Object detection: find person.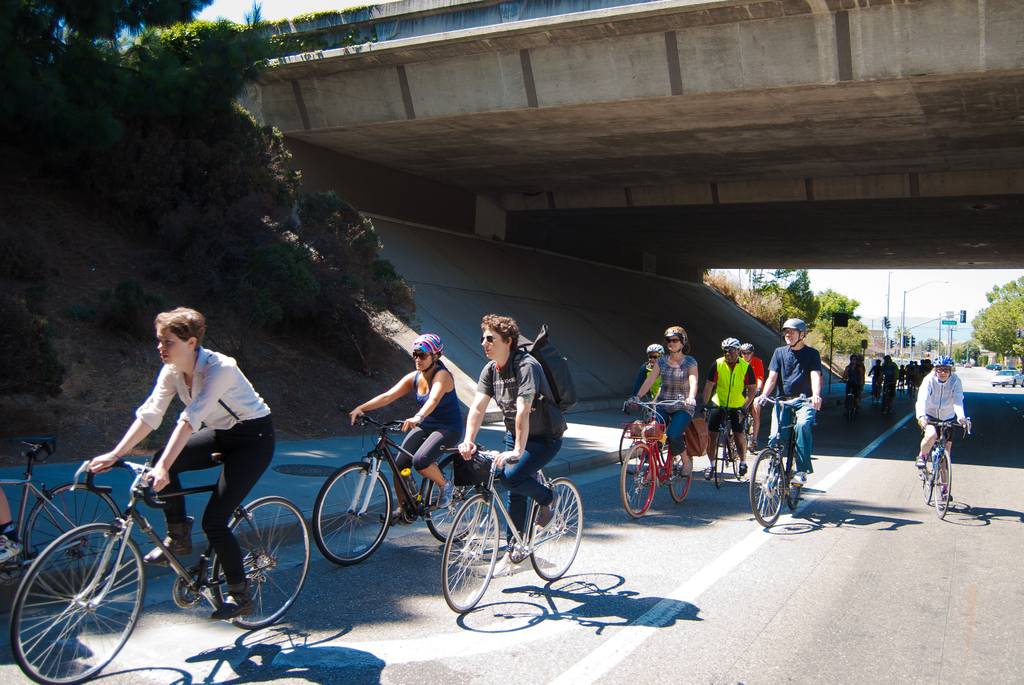
x1=707, y1=336, x2=741, y2=469.
